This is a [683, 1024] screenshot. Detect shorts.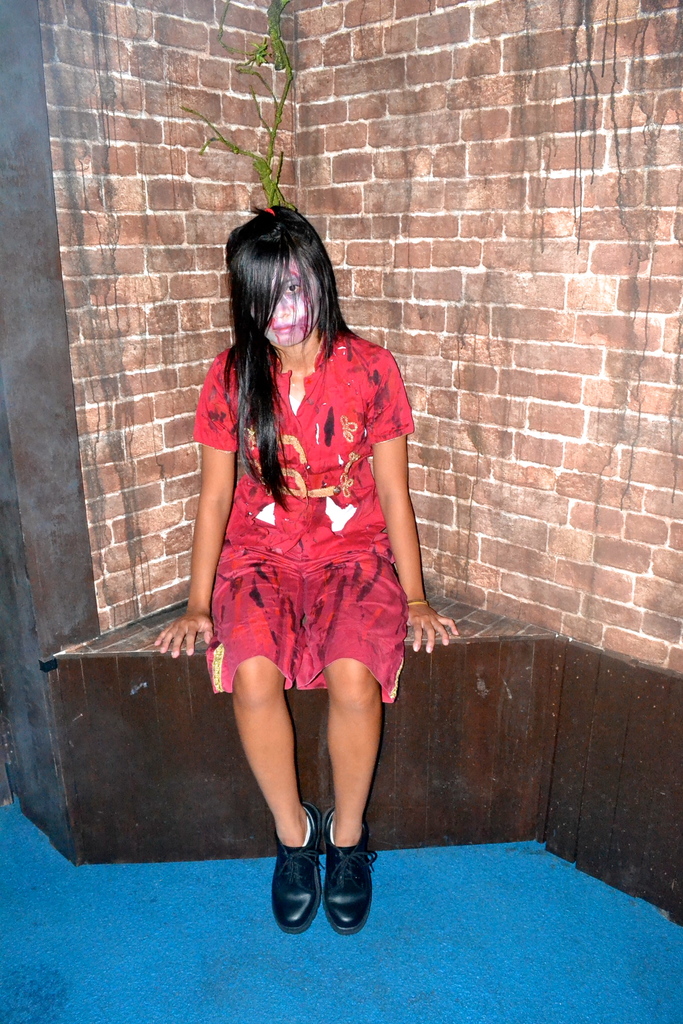
locate(201, 554, 409, 703).
